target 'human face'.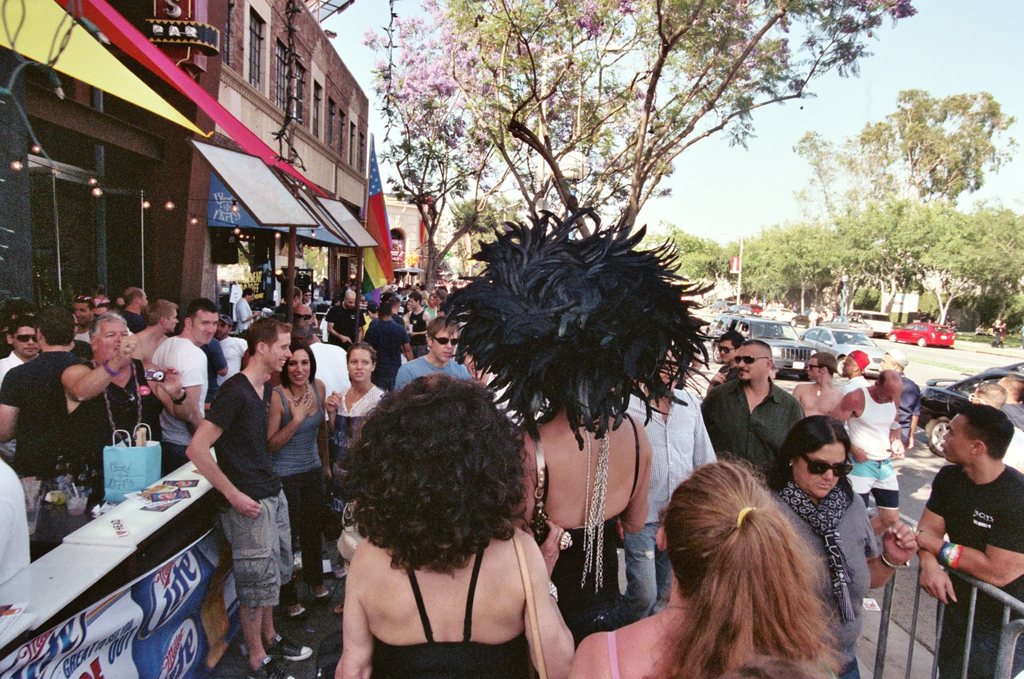
Target region: 736 346 761 380.
